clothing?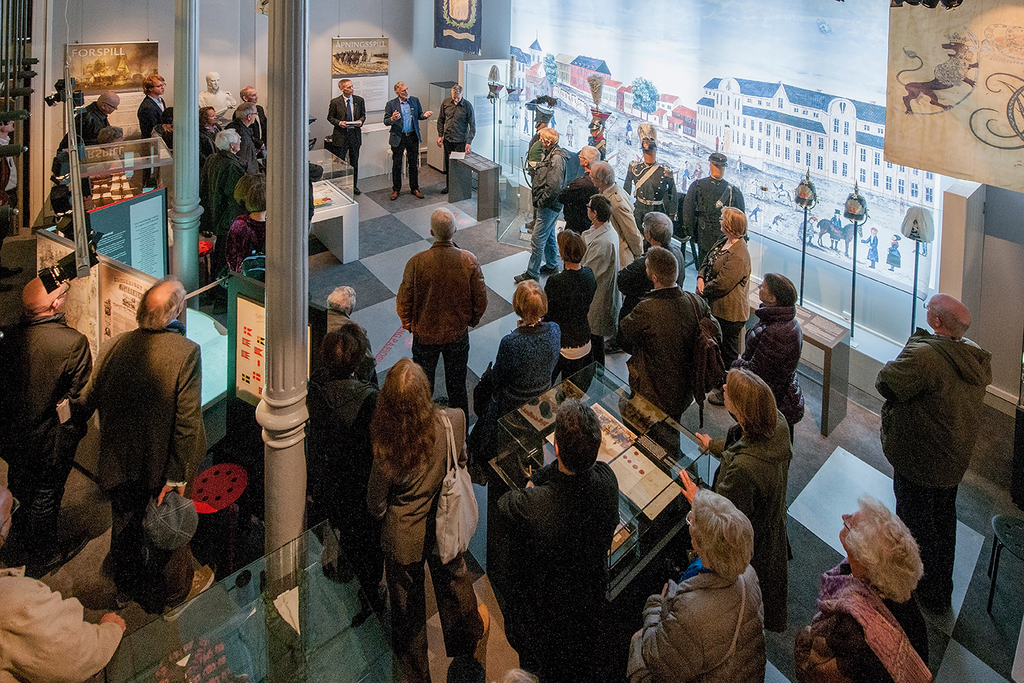
{"x1": 575, "y1": 221, "x2": 625, "y2": 371}
